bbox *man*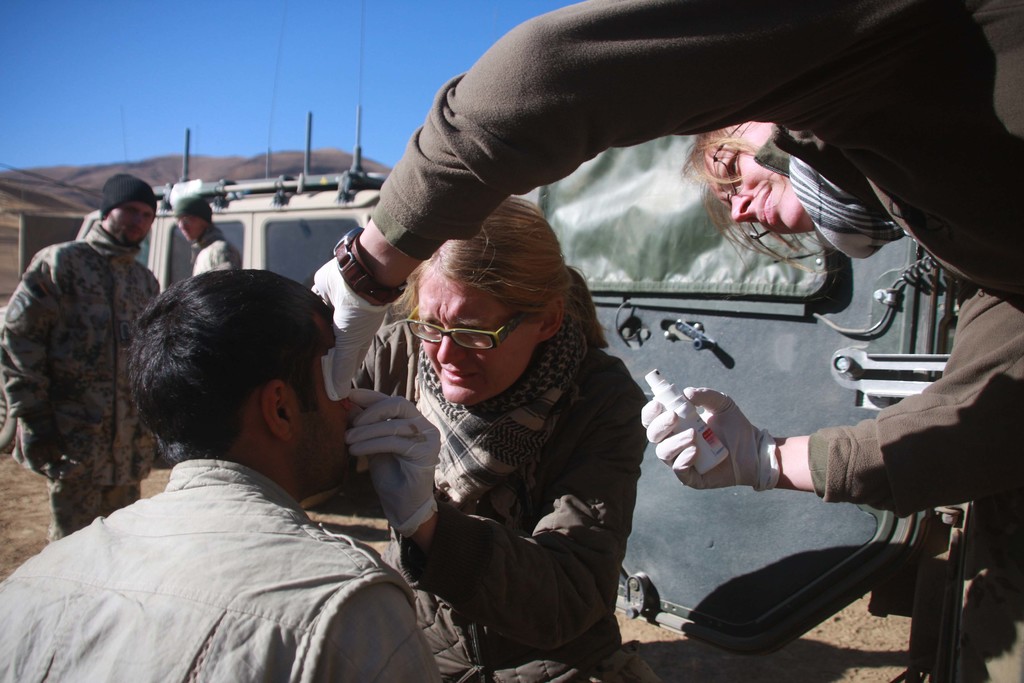
0,170,160,542
